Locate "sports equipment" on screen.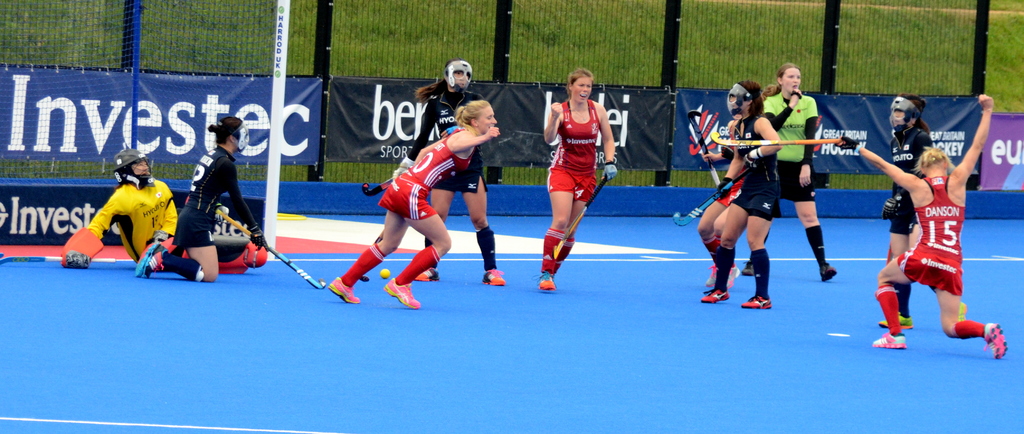
On screen at 874:333:907:346.
